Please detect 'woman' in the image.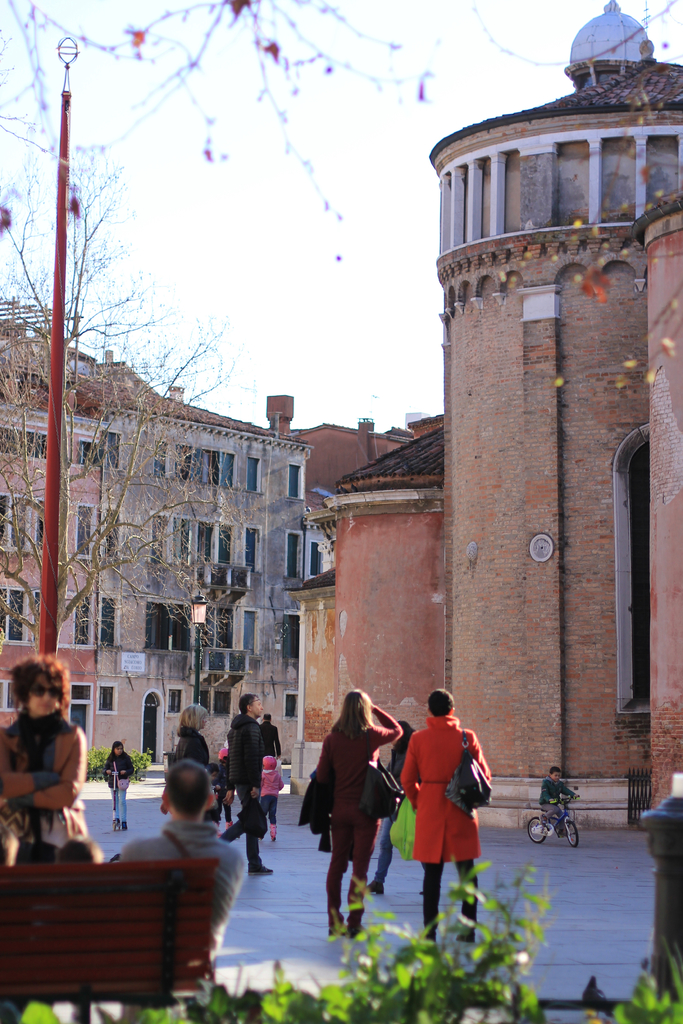
(x1=169, y1=703, x2=213, y2=768).
